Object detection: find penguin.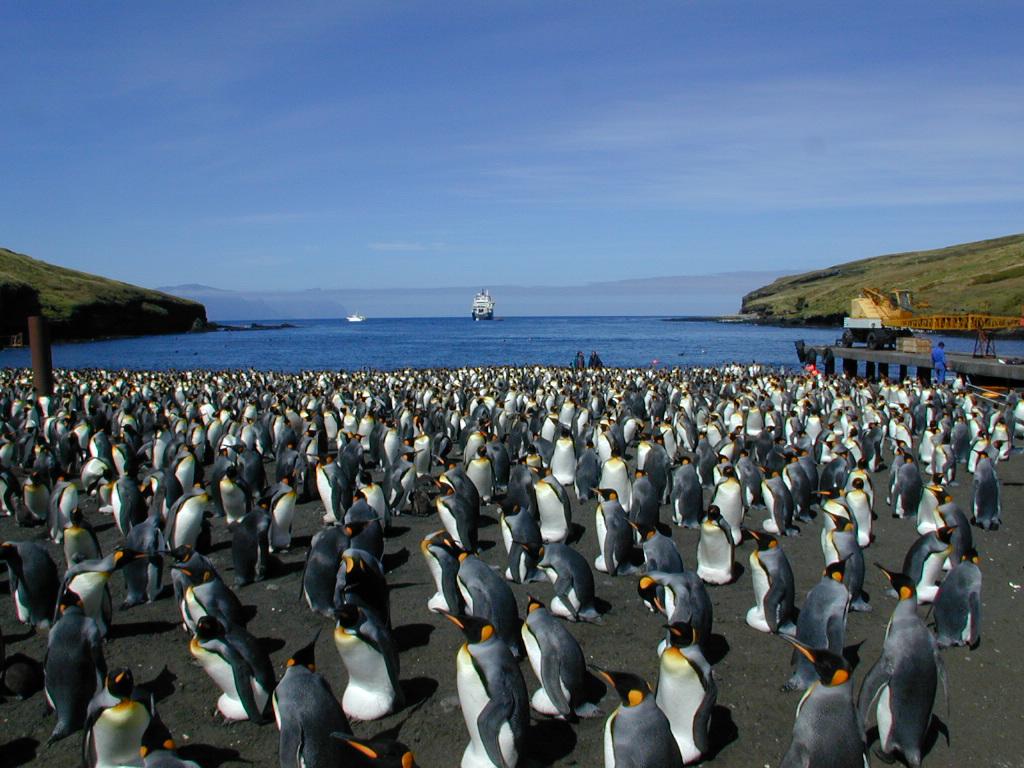
(x1=779, y1=446, x2=806, y2=505).
